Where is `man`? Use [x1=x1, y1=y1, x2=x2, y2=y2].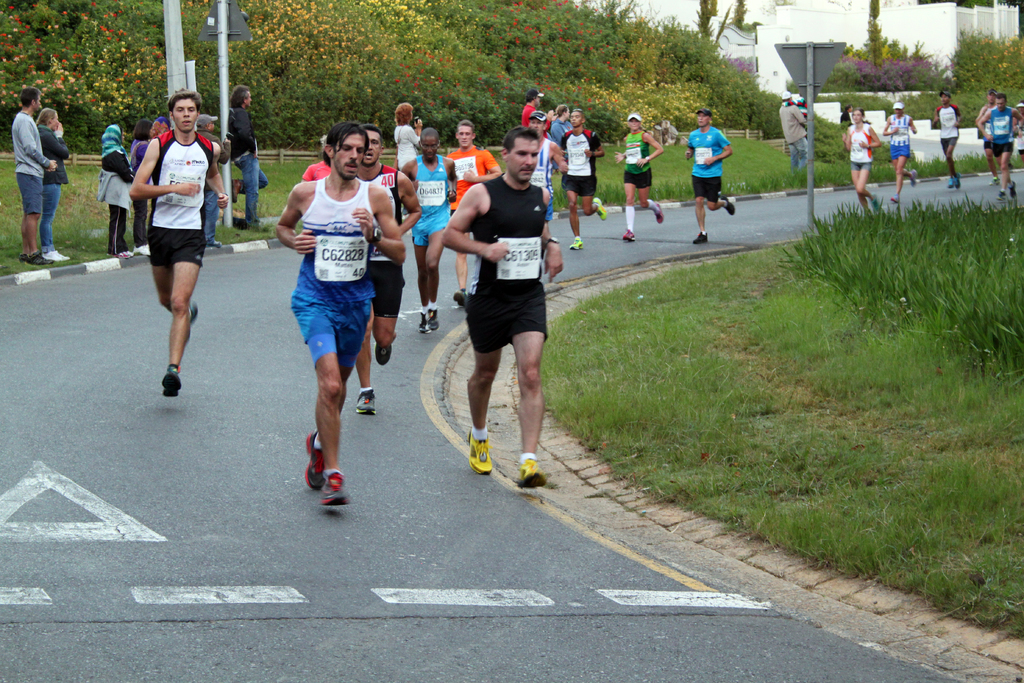
[x1=227, y1=84, x2=268, y2=230].
